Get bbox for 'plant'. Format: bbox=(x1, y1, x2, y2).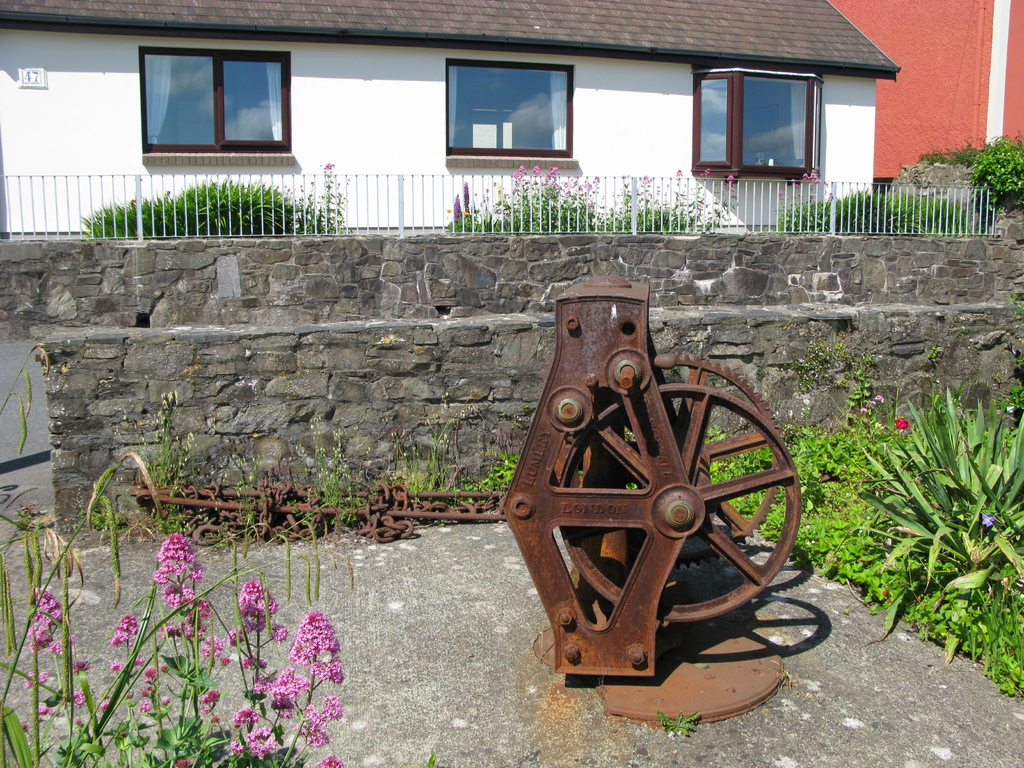
bbox=(657, 708, 700, 744).
